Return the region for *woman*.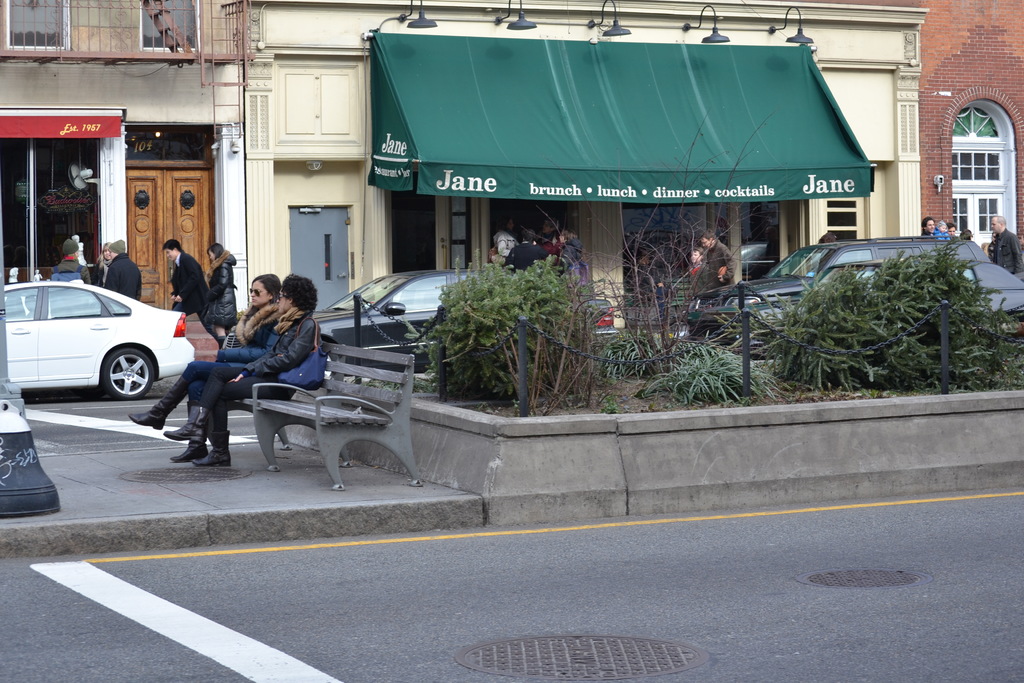
x1=91, y1=241, x2=111, y2=290.
